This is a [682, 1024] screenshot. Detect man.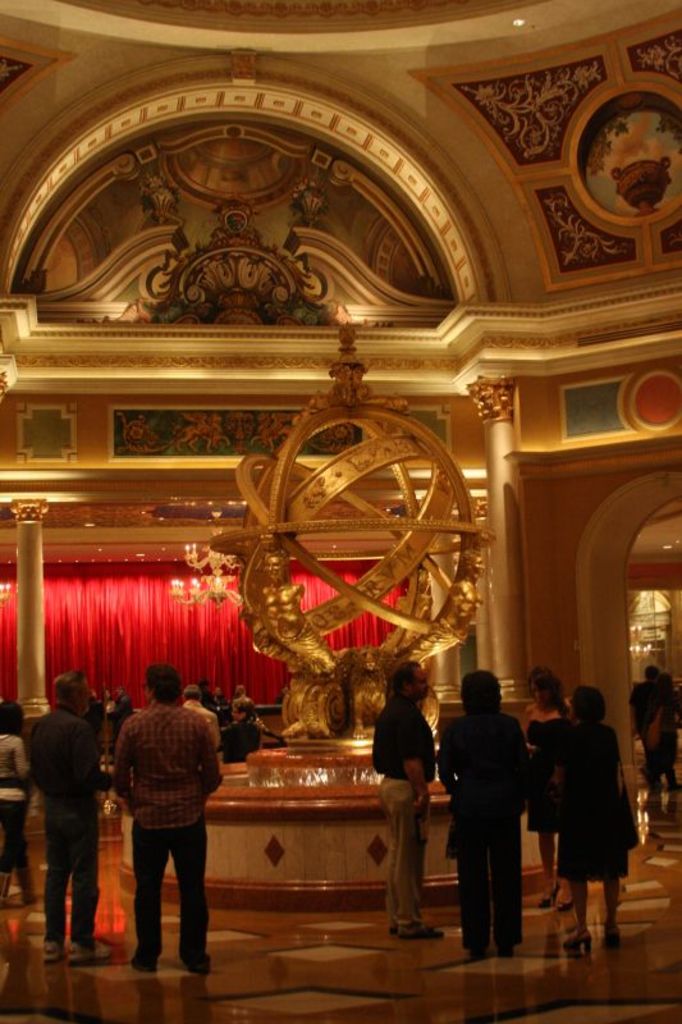
[630, 666, 658, 771].
